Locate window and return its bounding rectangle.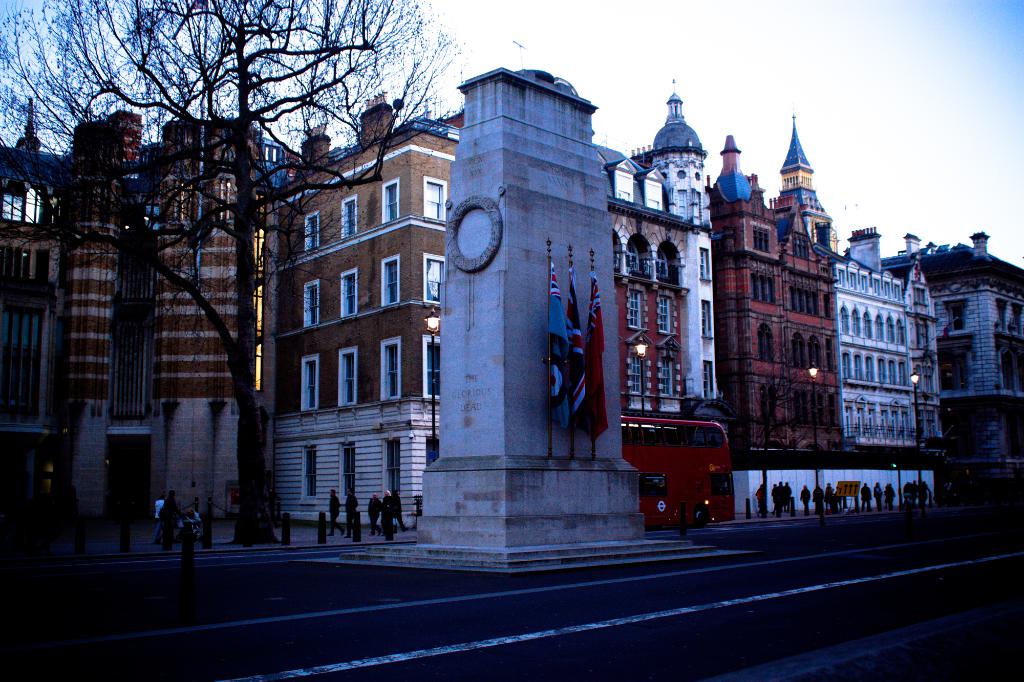
[x1=868, y1=364, x2=870, y2=376].
